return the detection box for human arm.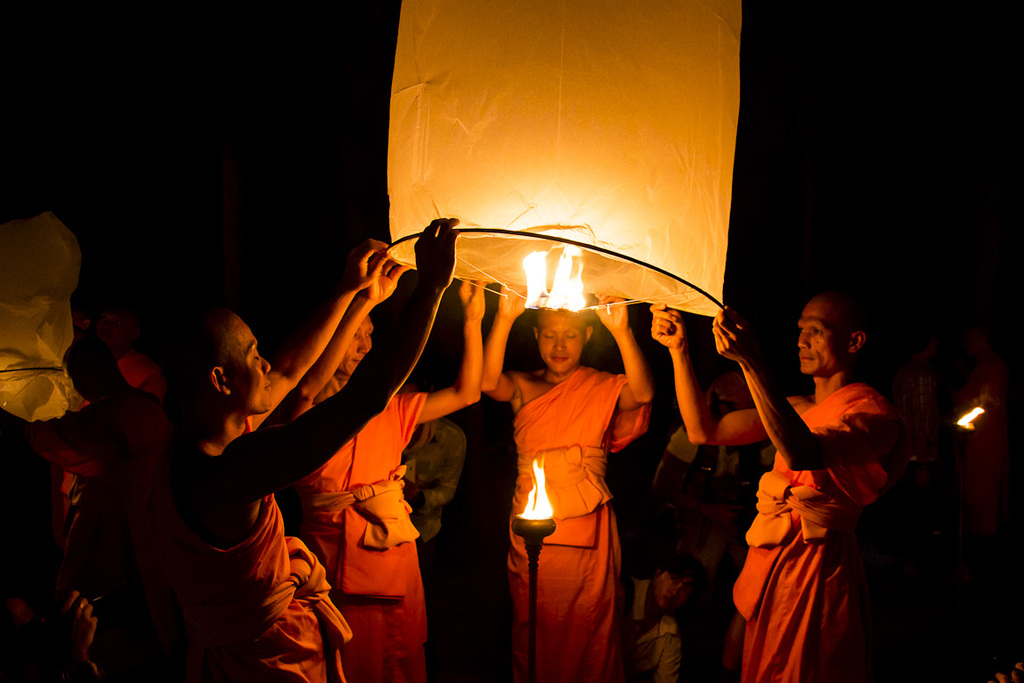
(414, 272, 483, 431).
